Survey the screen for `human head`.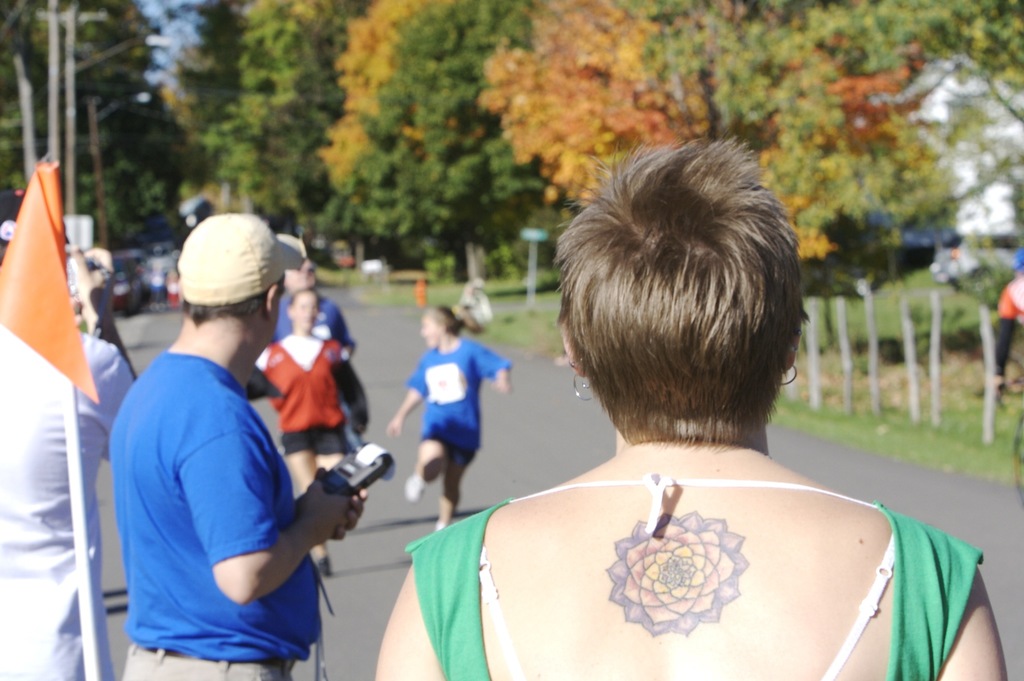
Survey found: {"left": 184, "top": 217, "right": 289, "bottom": 347}.
